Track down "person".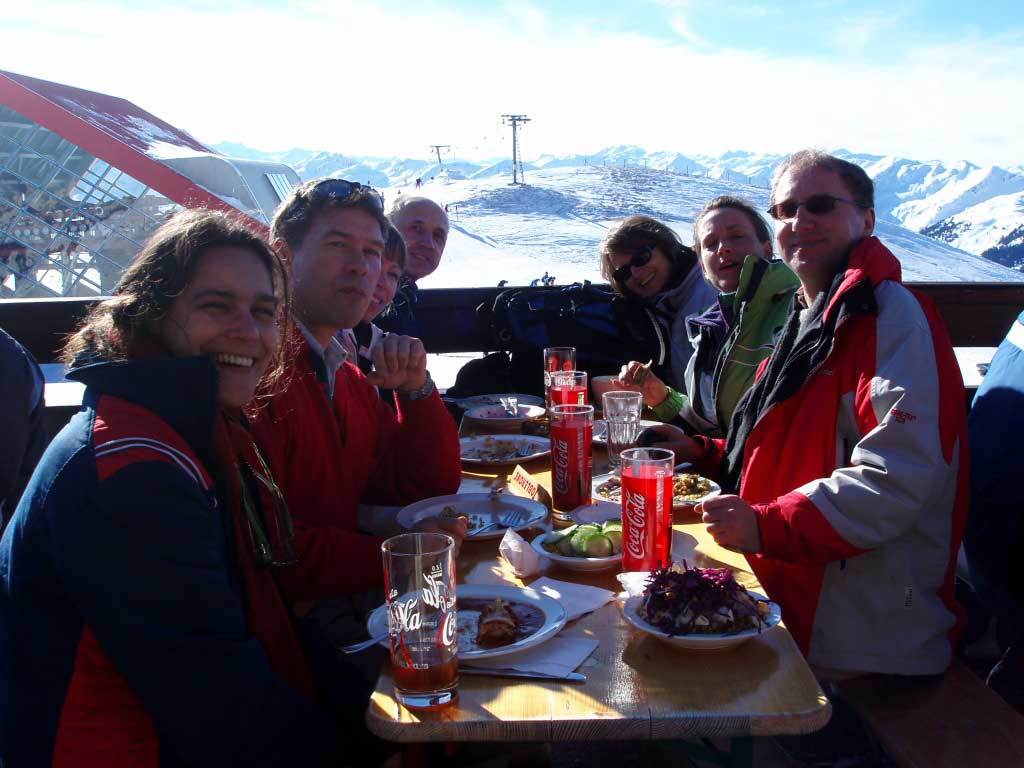
Tracked to 246/173/456/650.
